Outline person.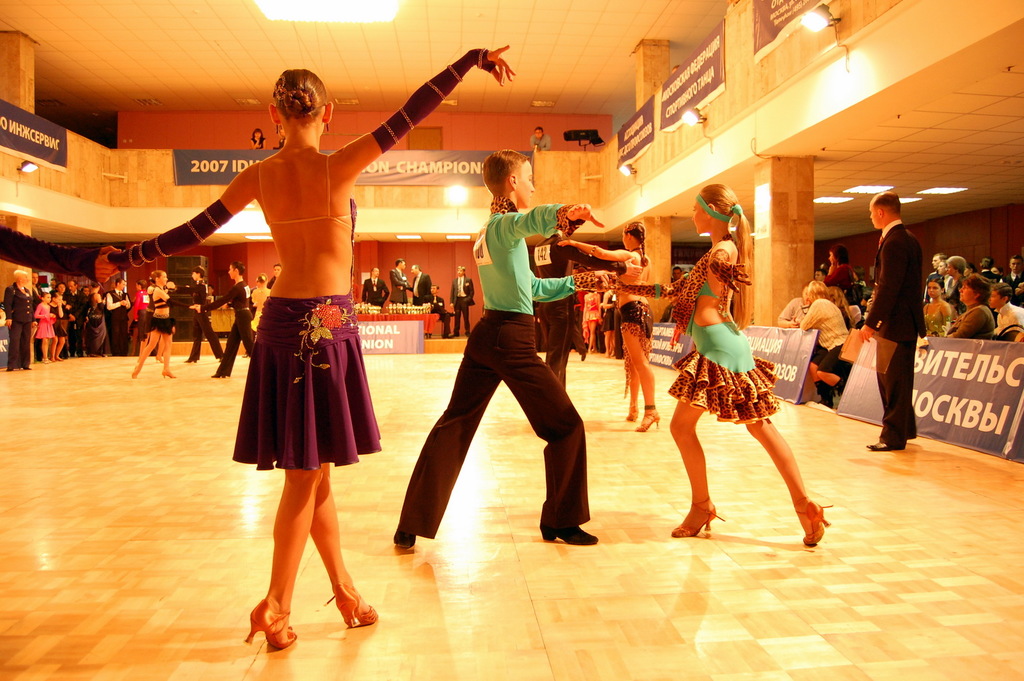
Outline: crop(875, 174, 946, 460).
